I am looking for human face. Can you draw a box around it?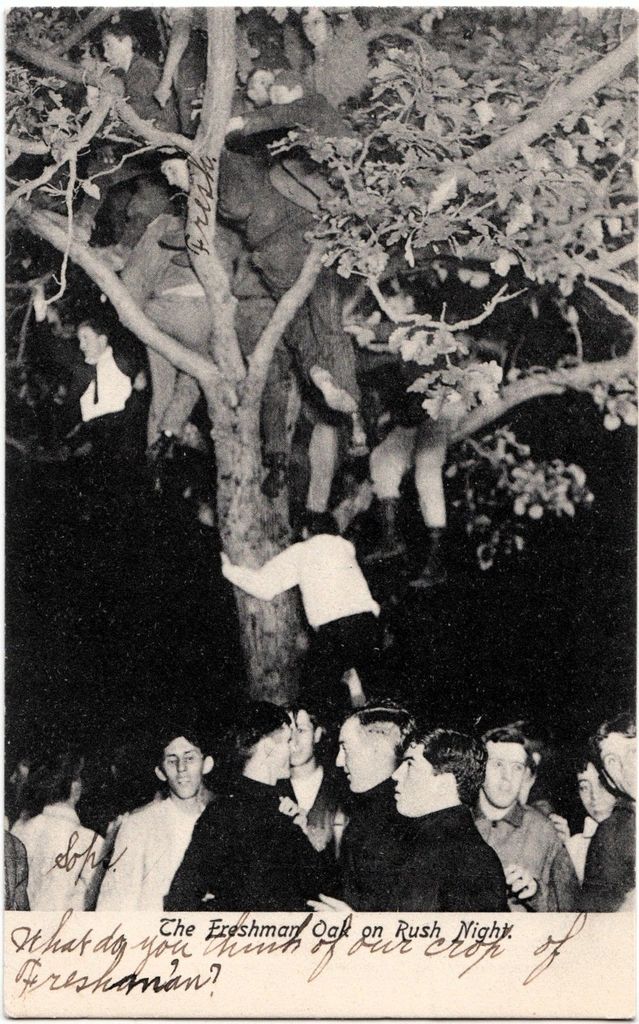
Sure, the bounding box is l=100, t=32, r=123, b=67.
